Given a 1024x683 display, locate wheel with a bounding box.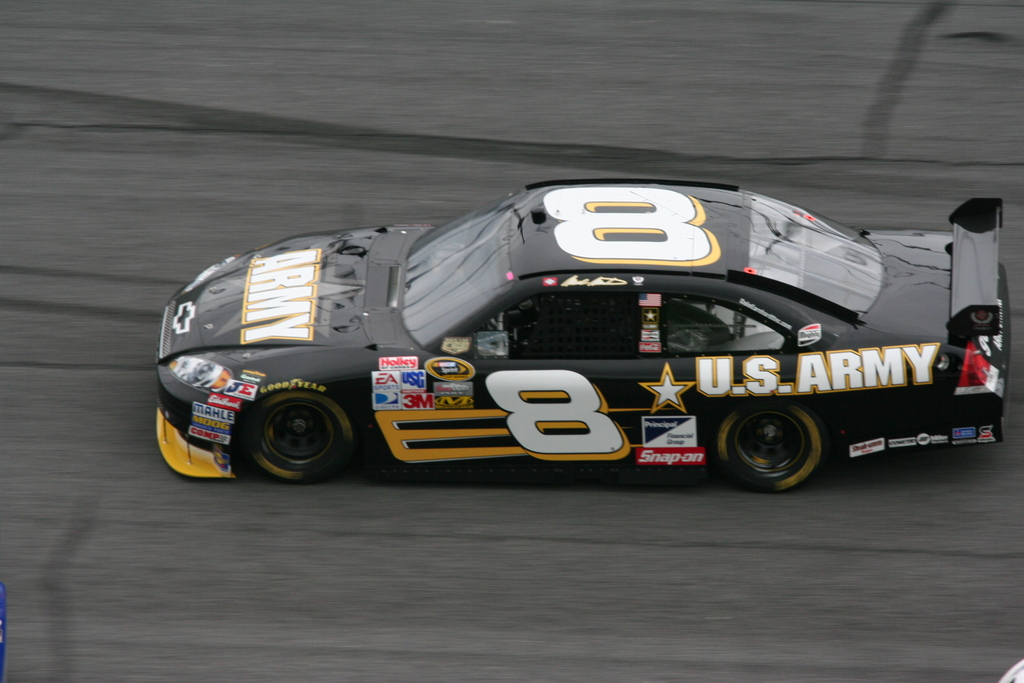
Located: bbox=[709, 397, 824, 492].
